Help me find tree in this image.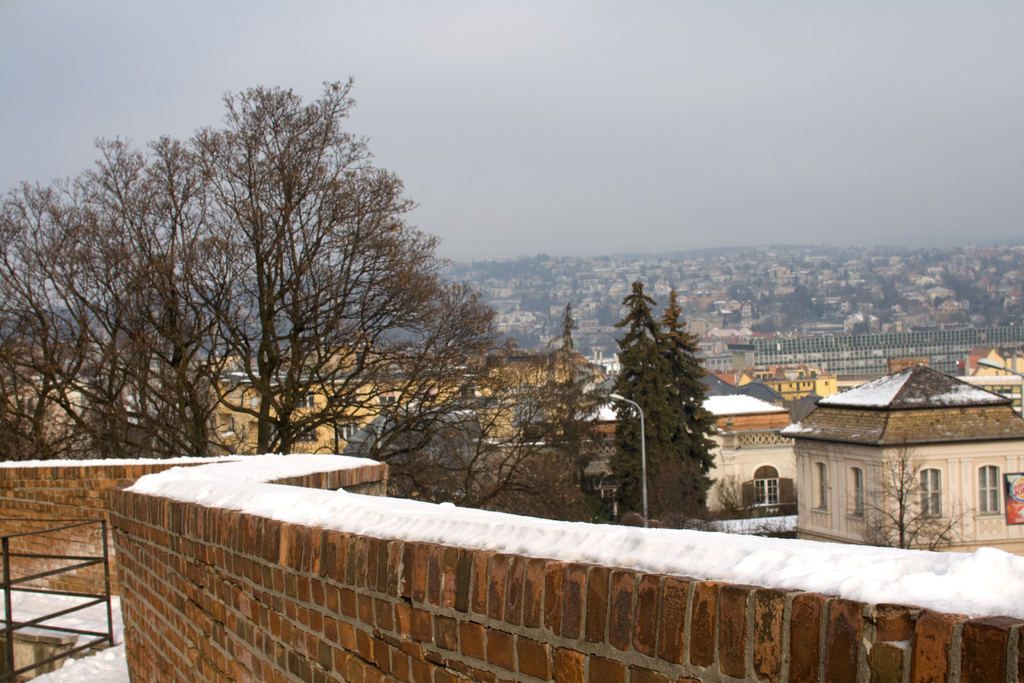
Found it: 588, 277, 703, 529.
